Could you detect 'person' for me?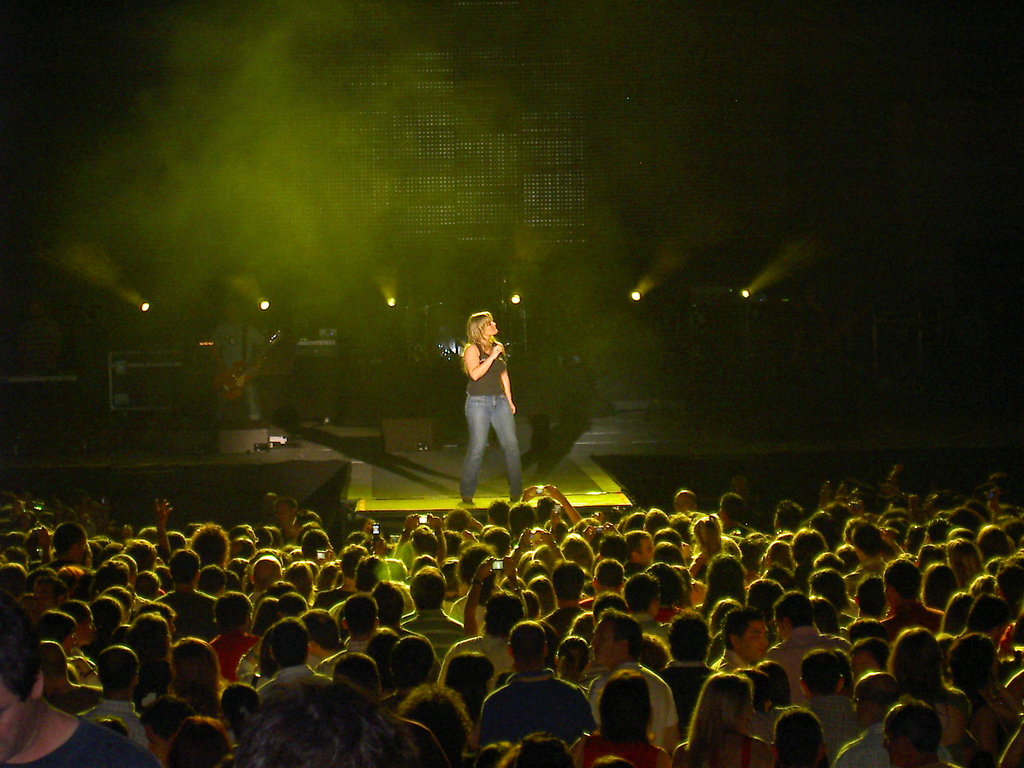
Detection result: <box>870,695,963,767</box>.
